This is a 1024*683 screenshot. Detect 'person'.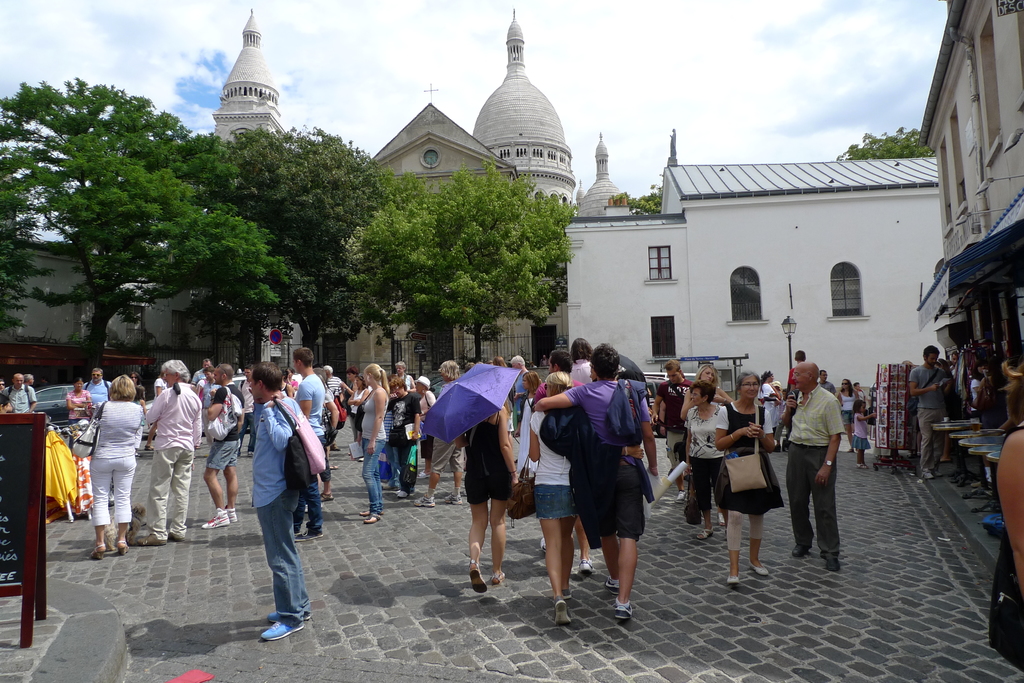
box=[844, 372, 856, 432].
